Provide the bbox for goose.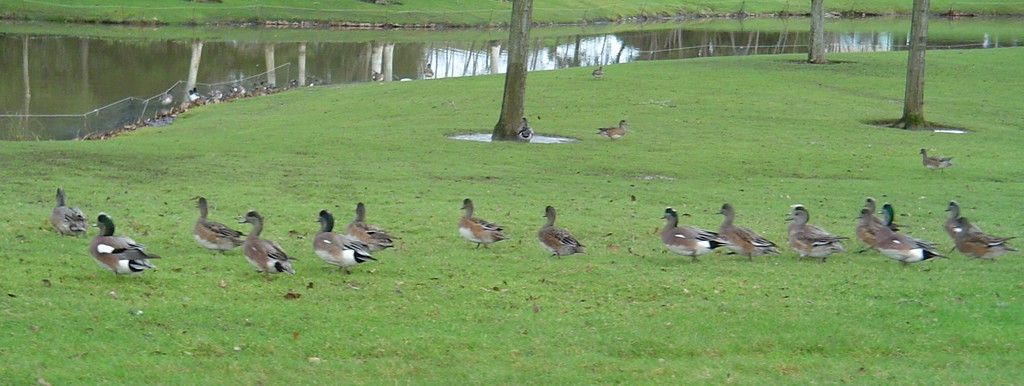
<box>850,206,932,276</box>.
